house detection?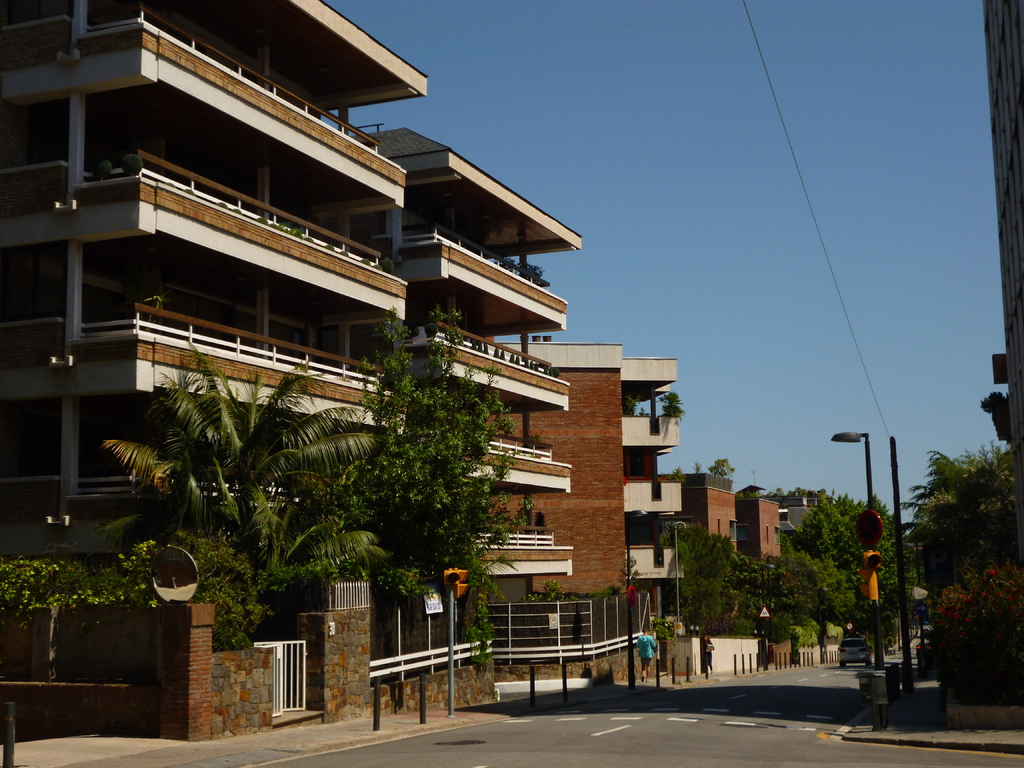
747,483,830,660
